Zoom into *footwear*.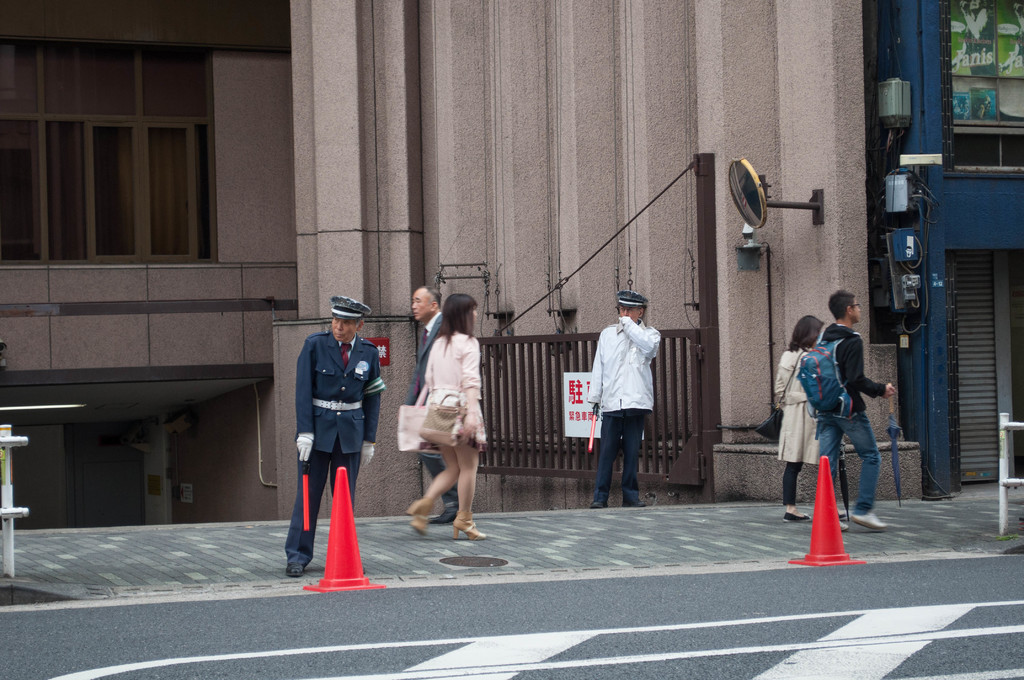
Zoom target: [left=406, top=503, right=430, bottom=533].
